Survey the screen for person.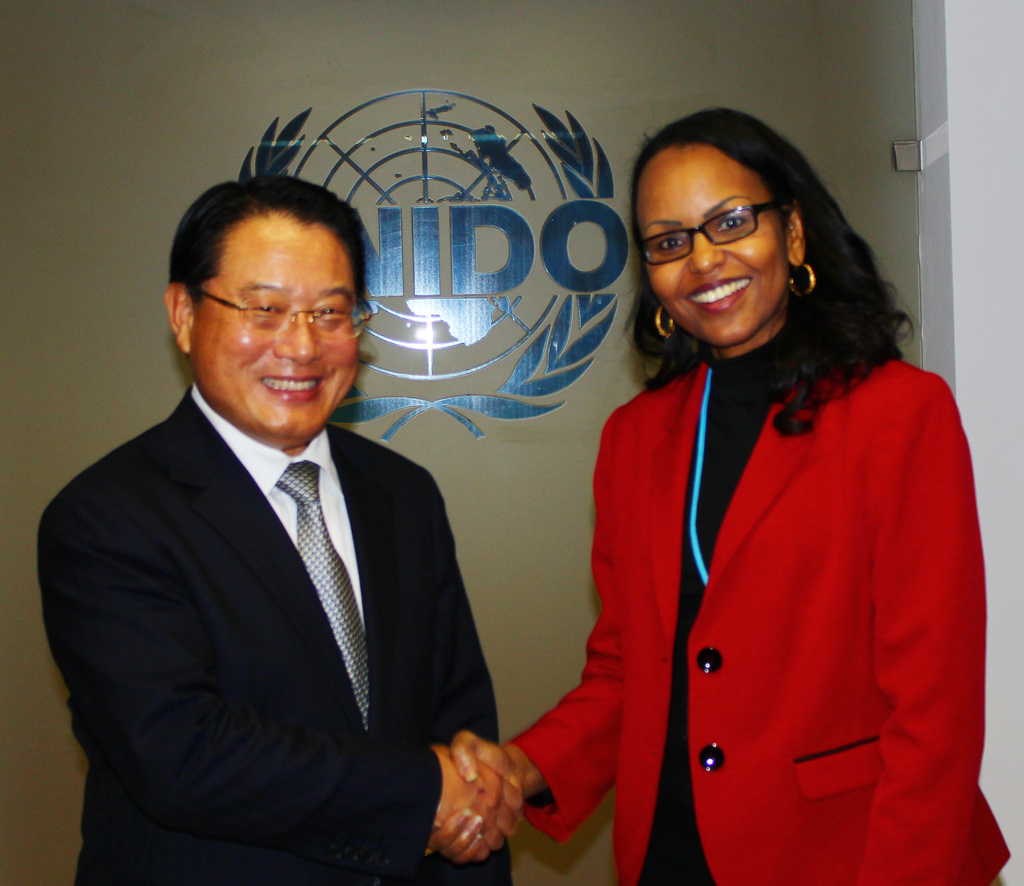
Survey found: left=532, top=117, right=998, bottom=885.
